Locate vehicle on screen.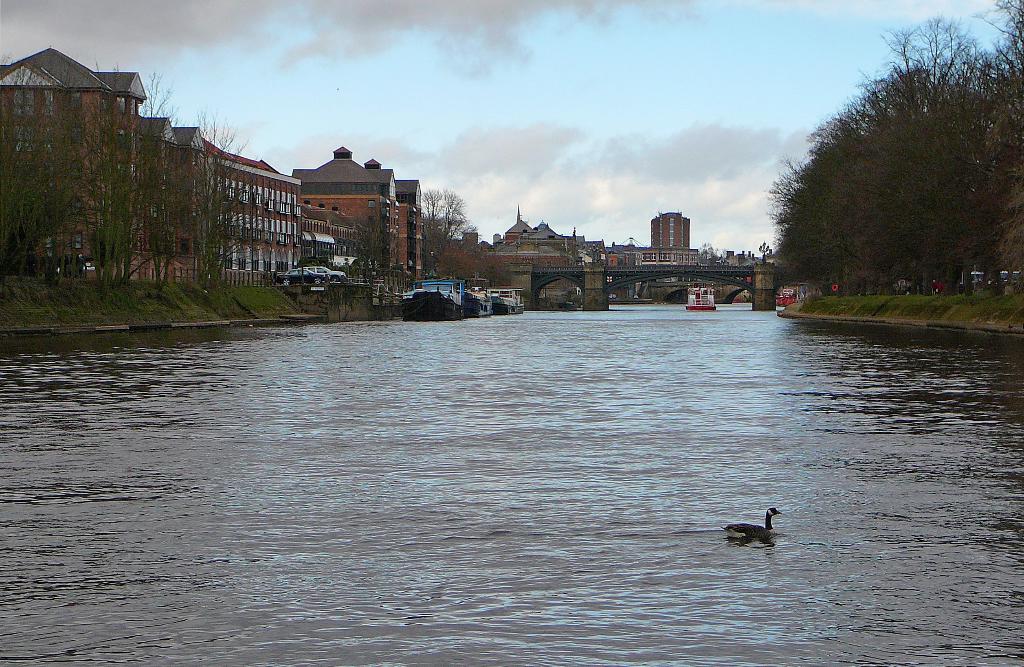
On screen at bbox(490, 285, 526, 317).
